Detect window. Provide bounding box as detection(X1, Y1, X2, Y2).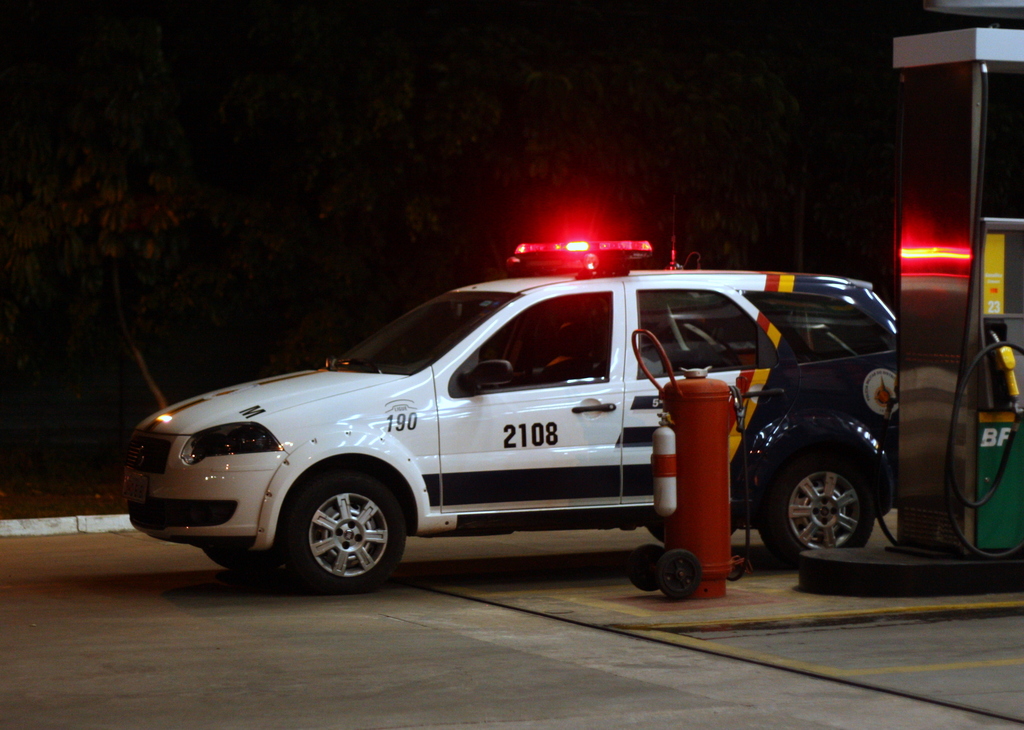
detection(631, 284, 778, 379).
